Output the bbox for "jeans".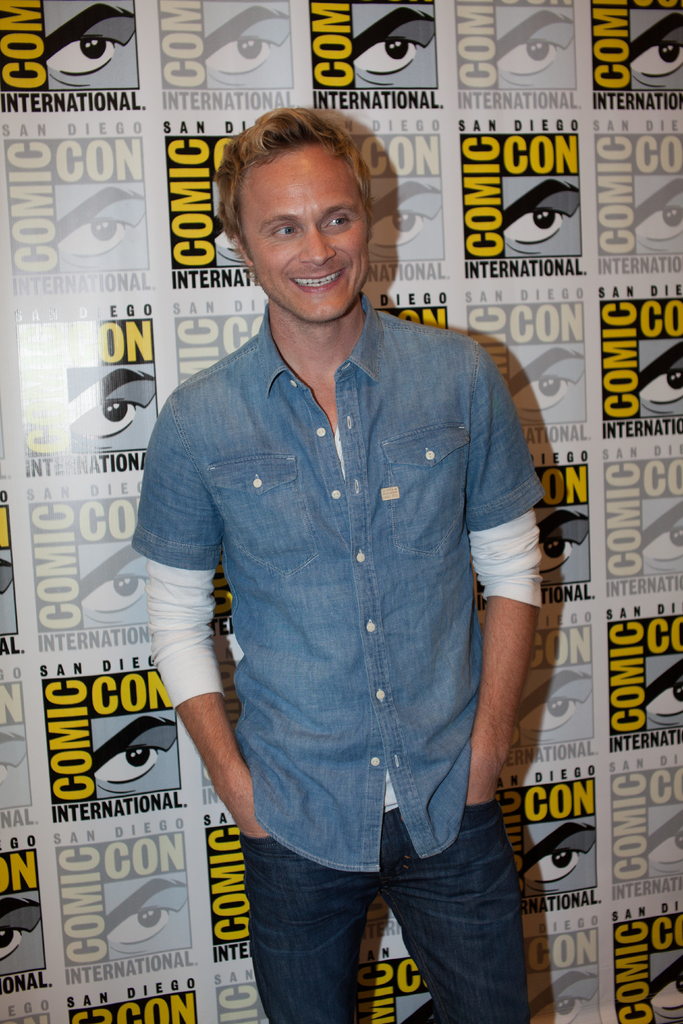
234,807,537,1011.
